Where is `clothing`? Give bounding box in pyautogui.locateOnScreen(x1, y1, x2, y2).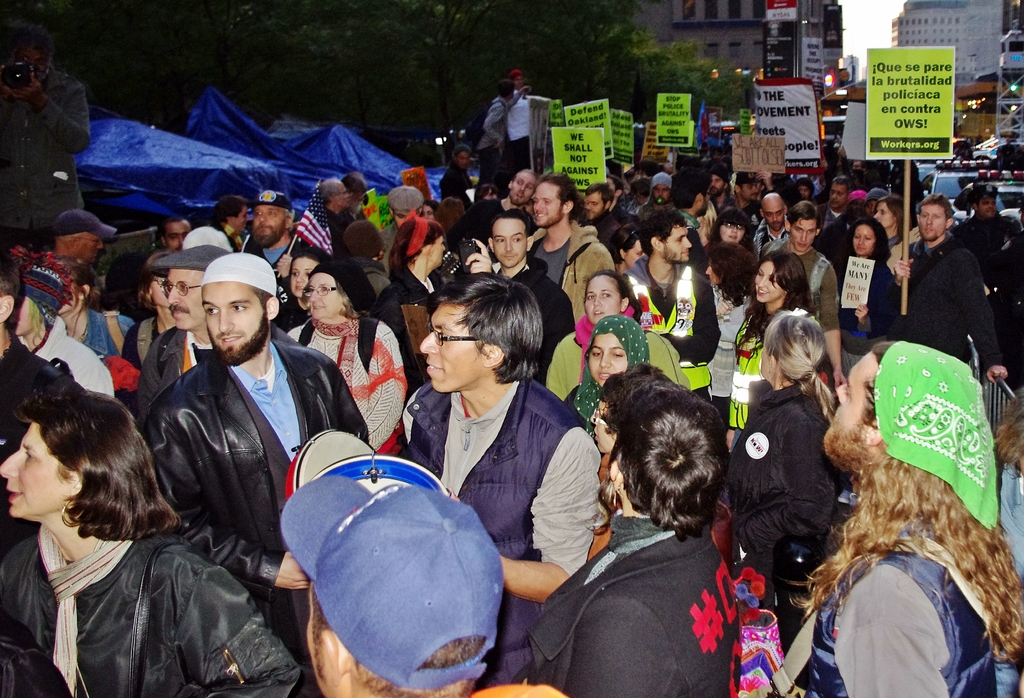
pyautogui.locateOnScreen(255, 232, 308, 311).
